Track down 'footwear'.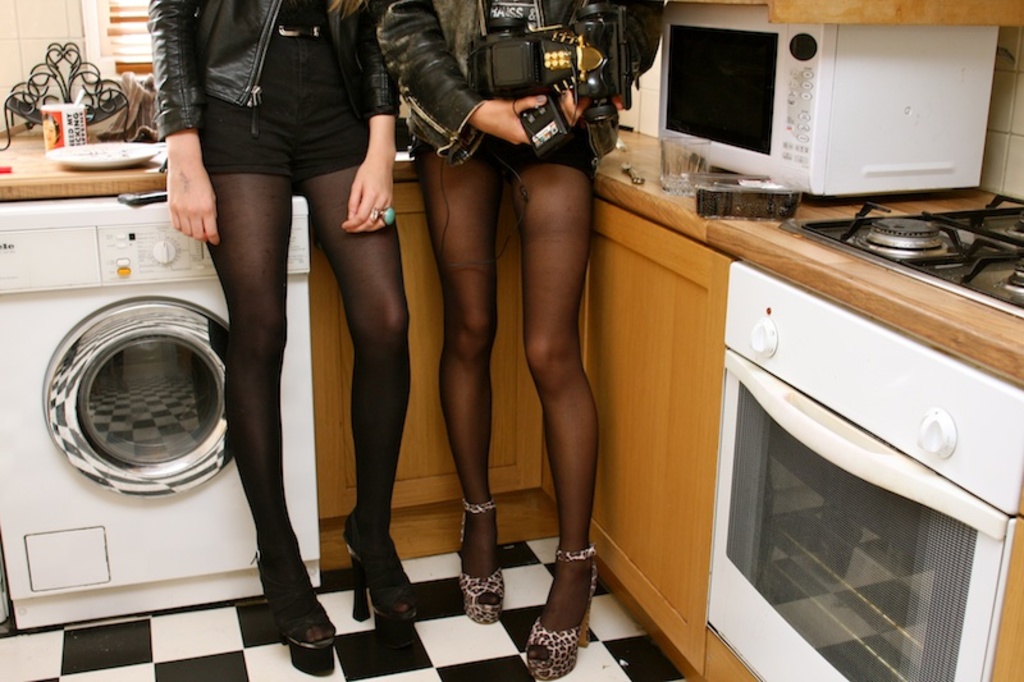
Tracked to BBox(534, 560, 590, 676).
